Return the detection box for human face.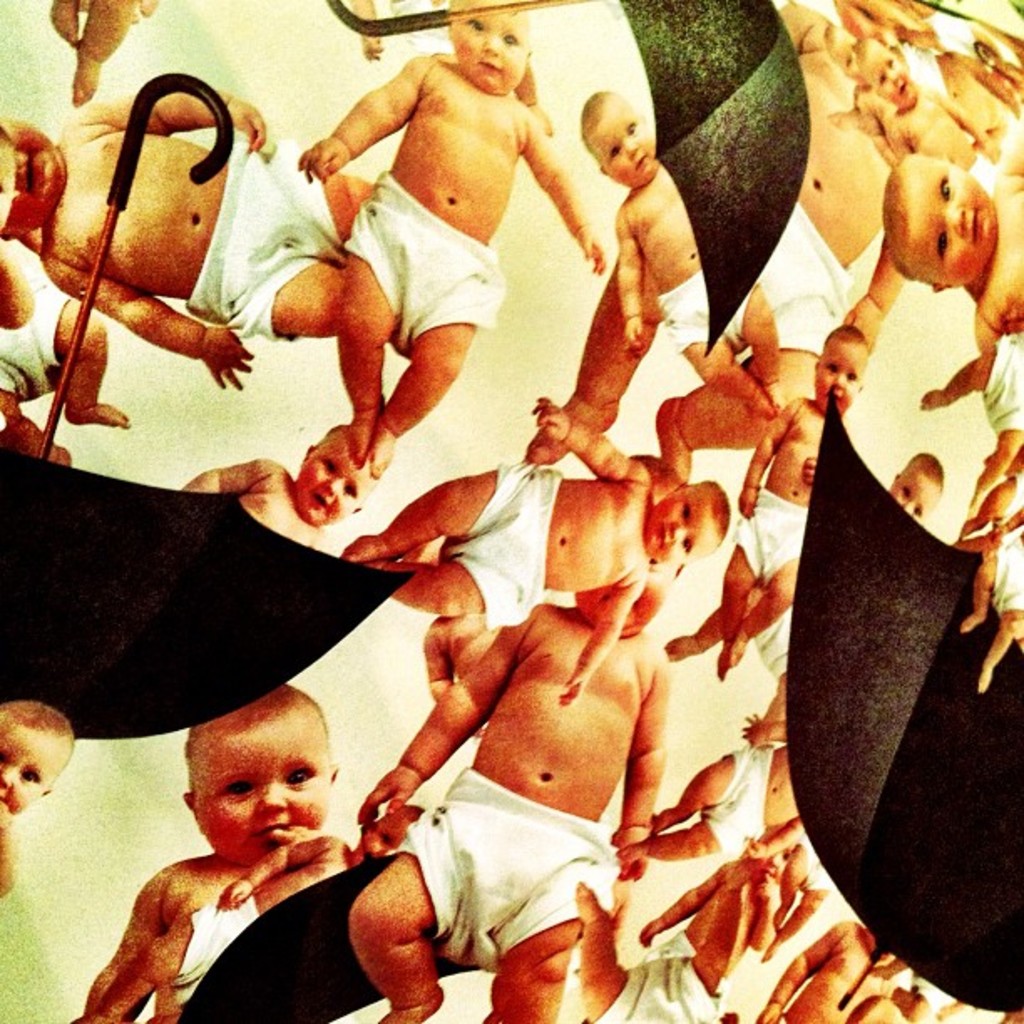
x1=460 y1=8 x2=527 y2=99.
